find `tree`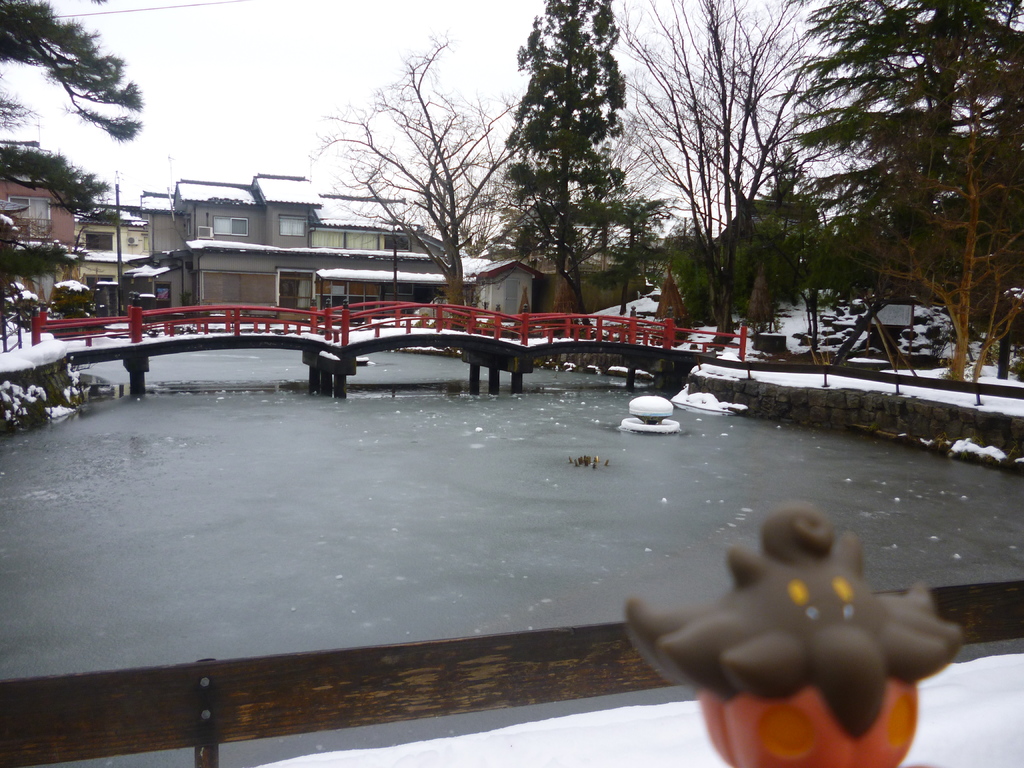
[left=482, top=13, right=655, bottom=292]
